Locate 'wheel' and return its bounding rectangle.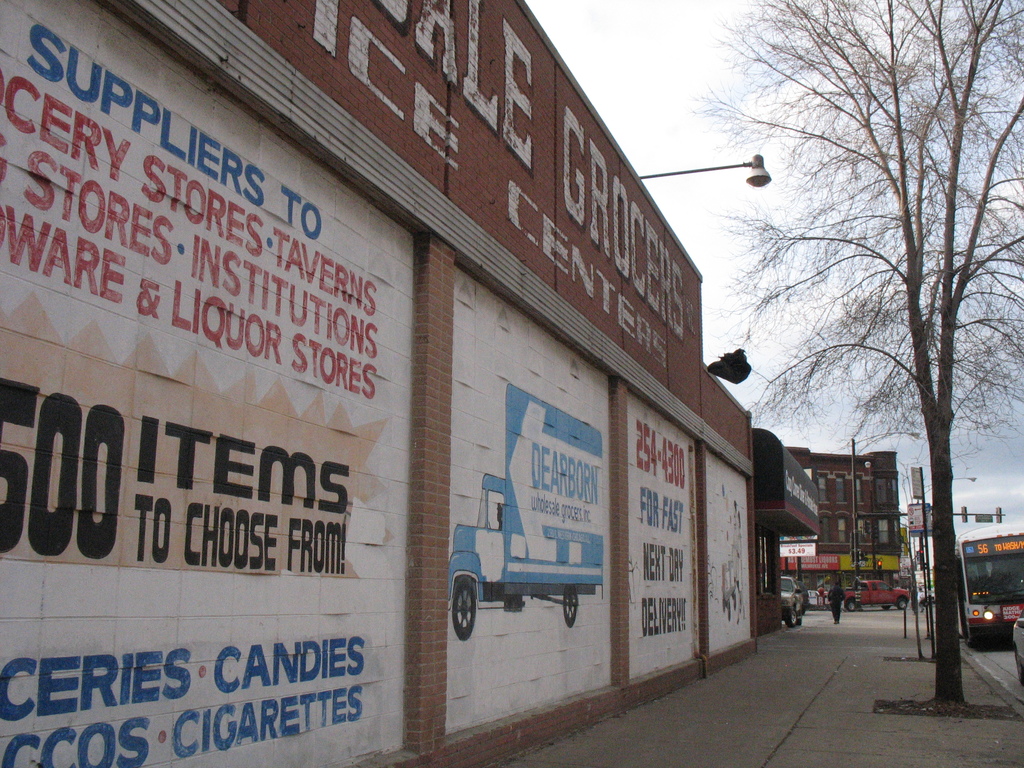
detection(451, 574, 477, 643).
